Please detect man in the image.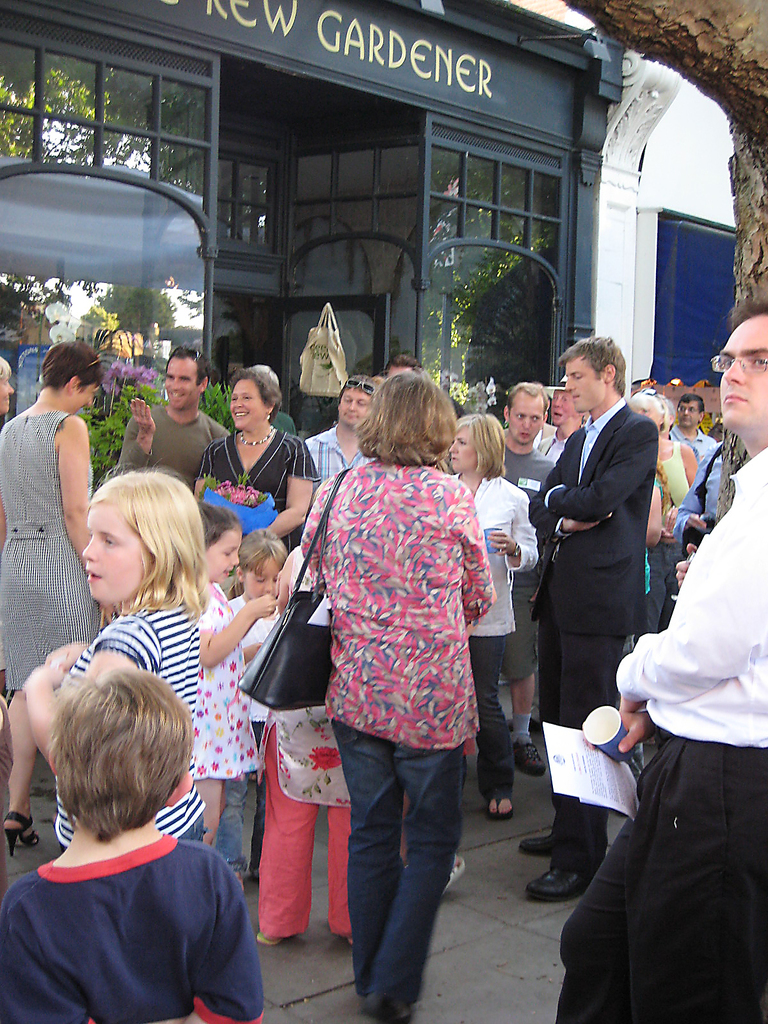
<region>303, 371, 375, 476</region>.
